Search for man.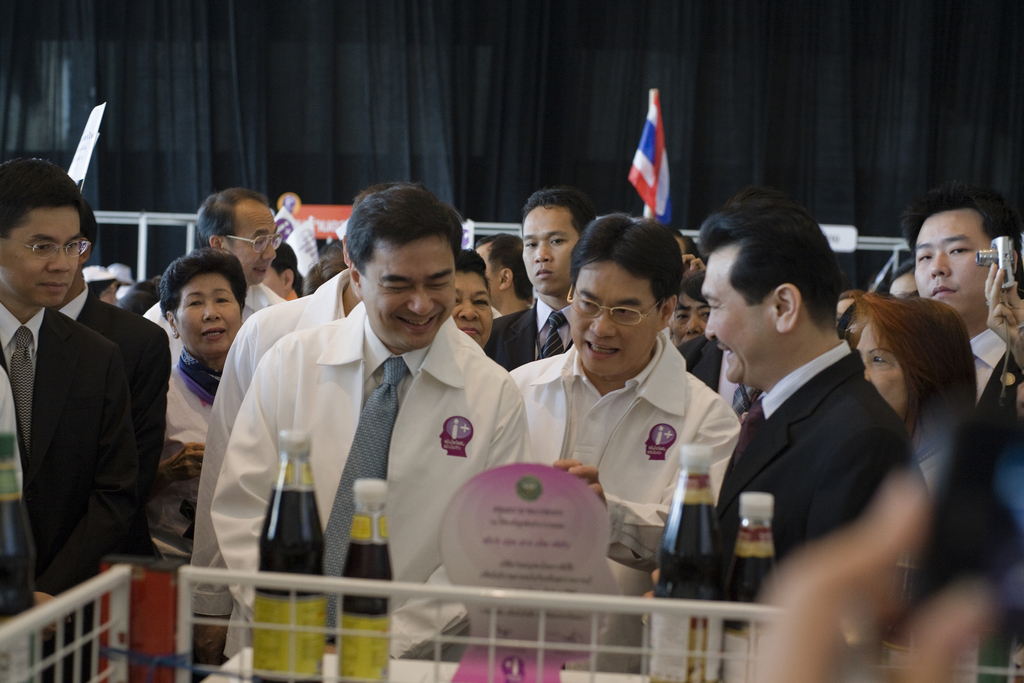
Found at 0/154/143/681.
